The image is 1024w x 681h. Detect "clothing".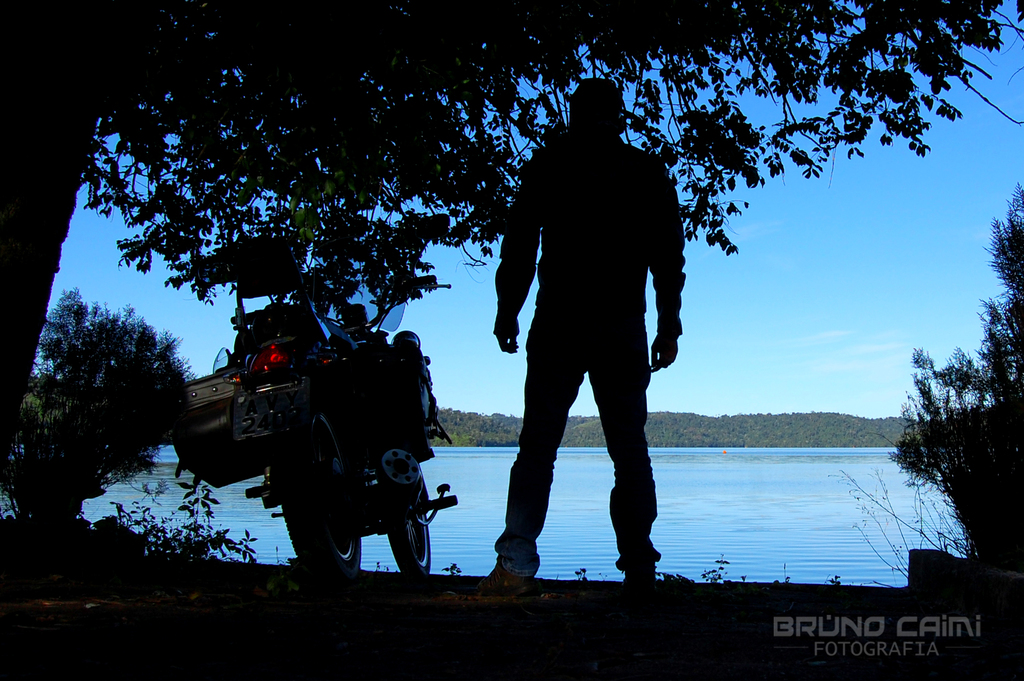
Detection: 490 129 683 559.
